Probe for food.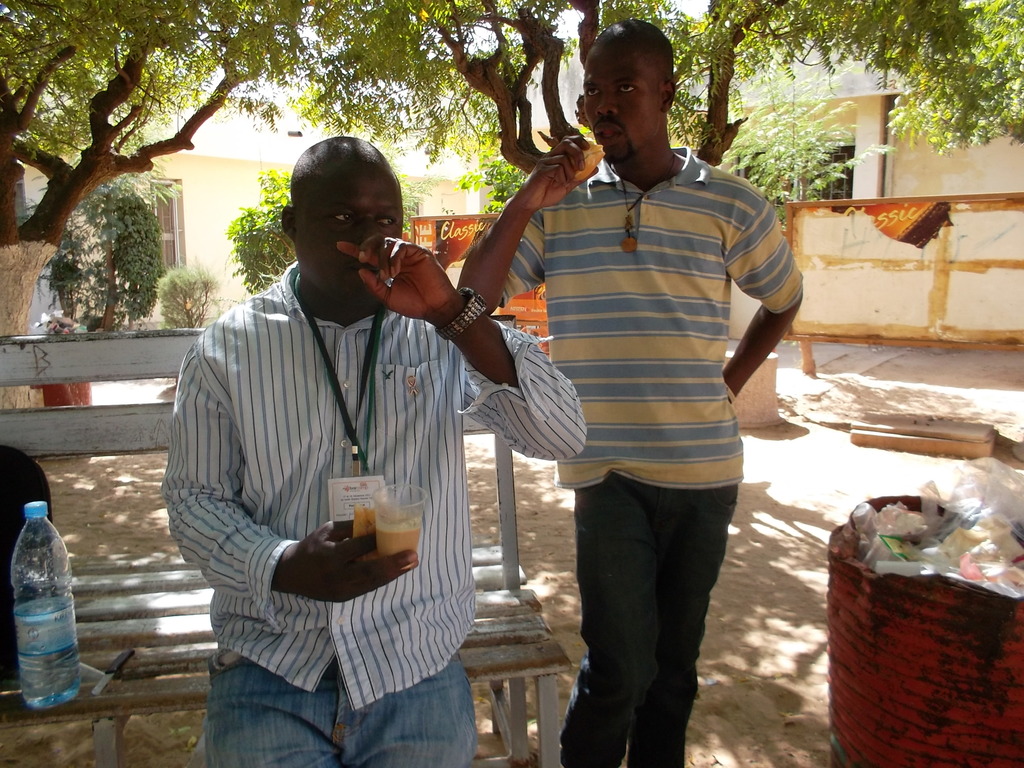
Probe result: locate(936, 512, 1023, 586).
